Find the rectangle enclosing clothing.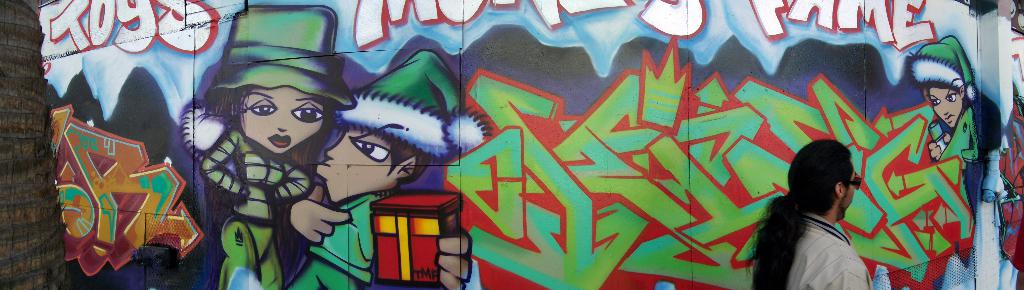
box=[737, 208, 882, 289].
